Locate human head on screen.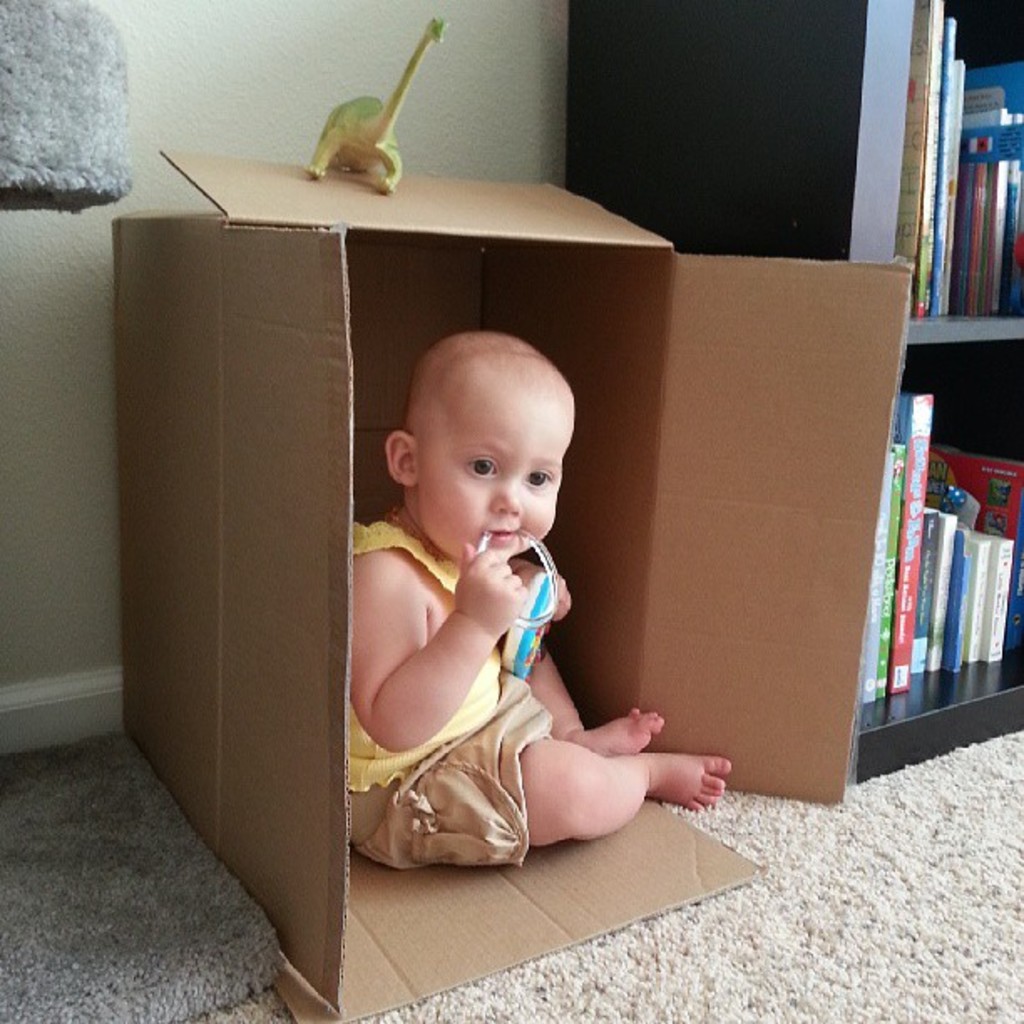
On screen at x1=410 y1=325 x2=582 y2=589.
